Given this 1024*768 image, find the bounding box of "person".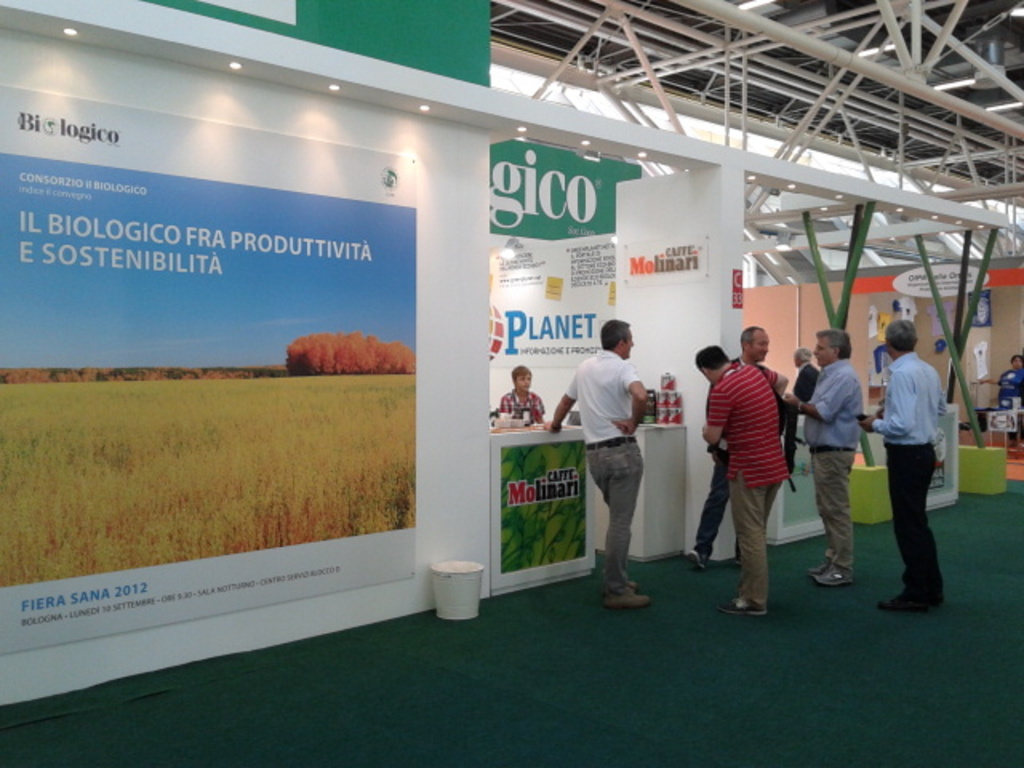
(left=792, top=344, right=819, bottom=403).
